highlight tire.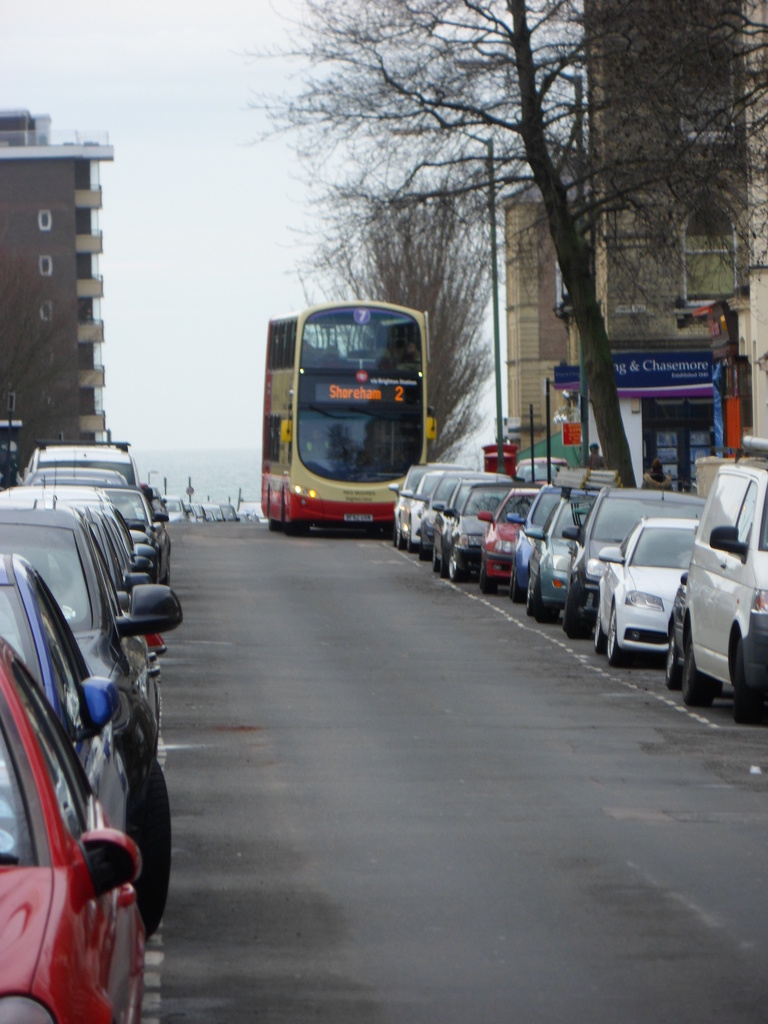
Highlighted region: {"left": 422, "top": 545, "right": 429, "bottom": 562}.
